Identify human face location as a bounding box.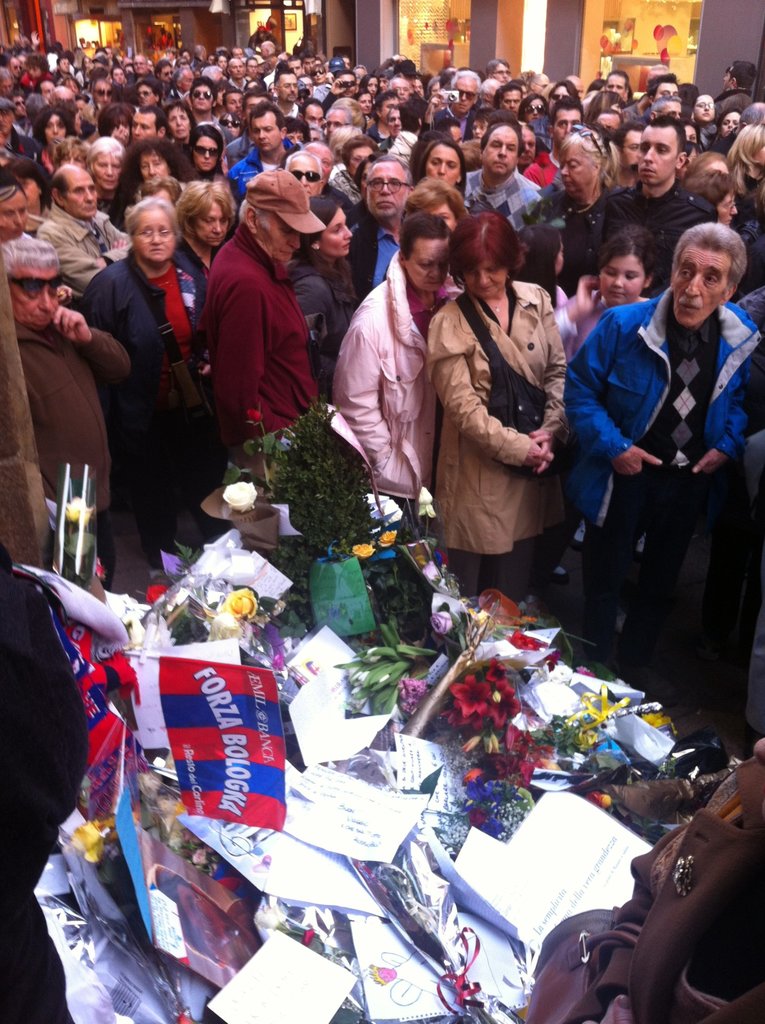
rect(169, 104, 192, 140).
